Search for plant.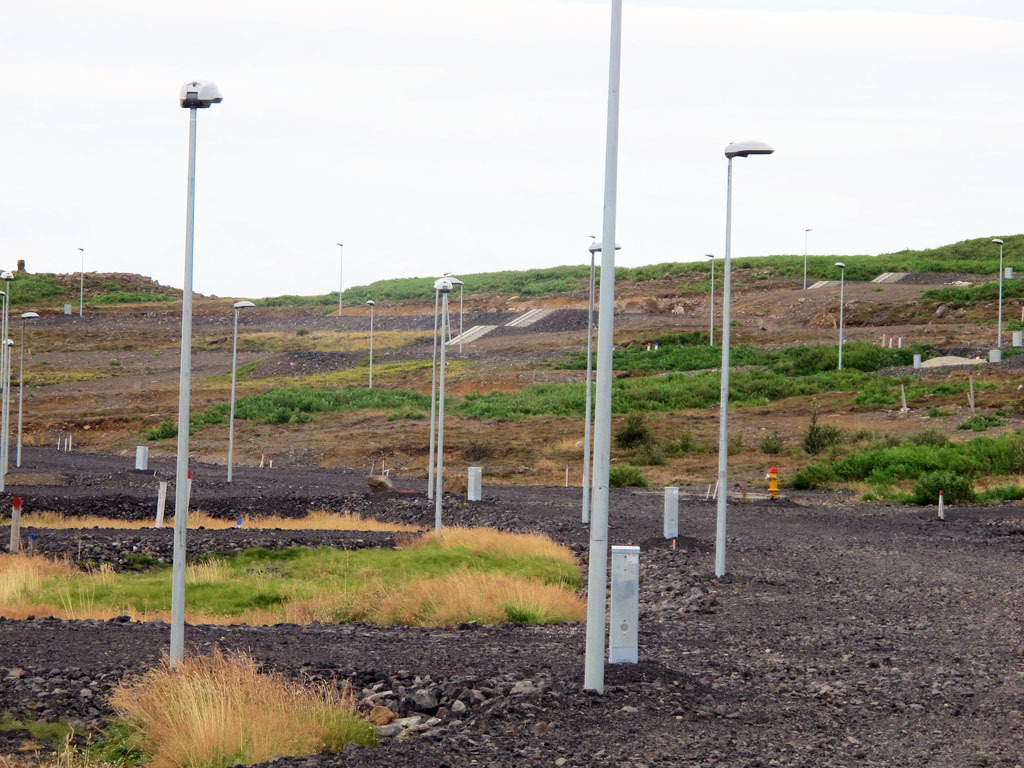
Found at 993:403:1023:419.
